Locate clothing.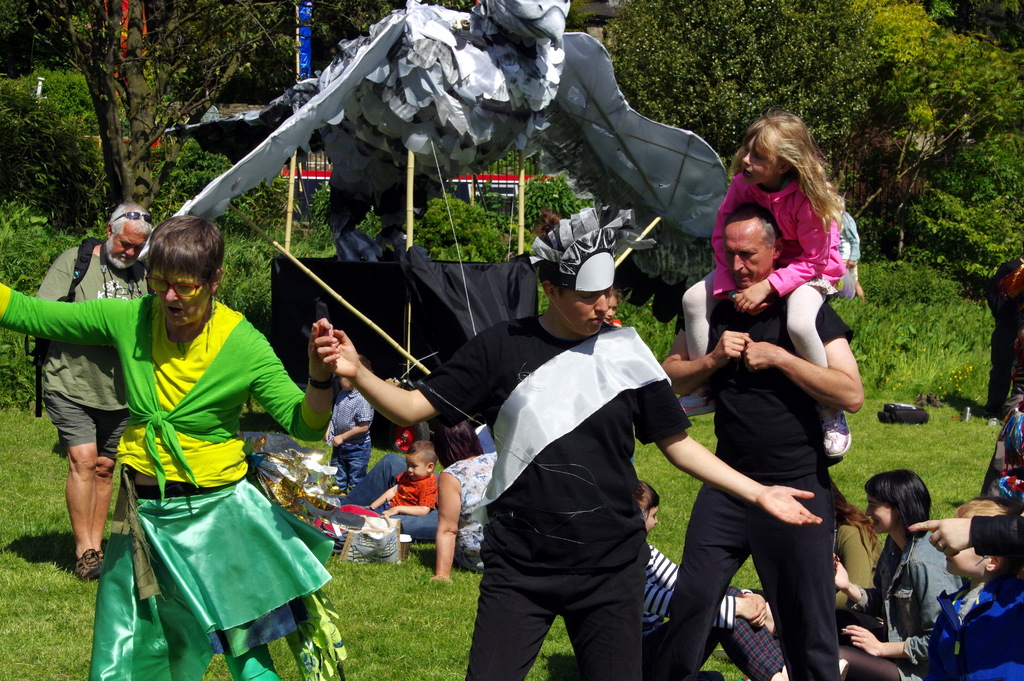
Bounding box: 385,462,440,516.
